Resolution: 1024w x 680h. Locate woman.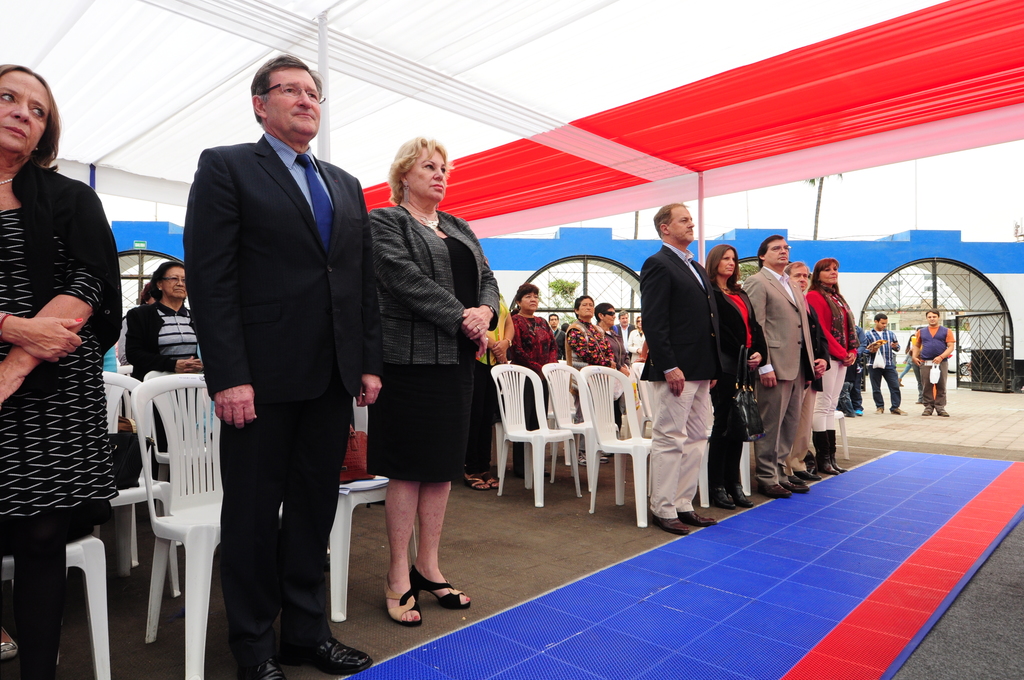
(0,65,125,679).
